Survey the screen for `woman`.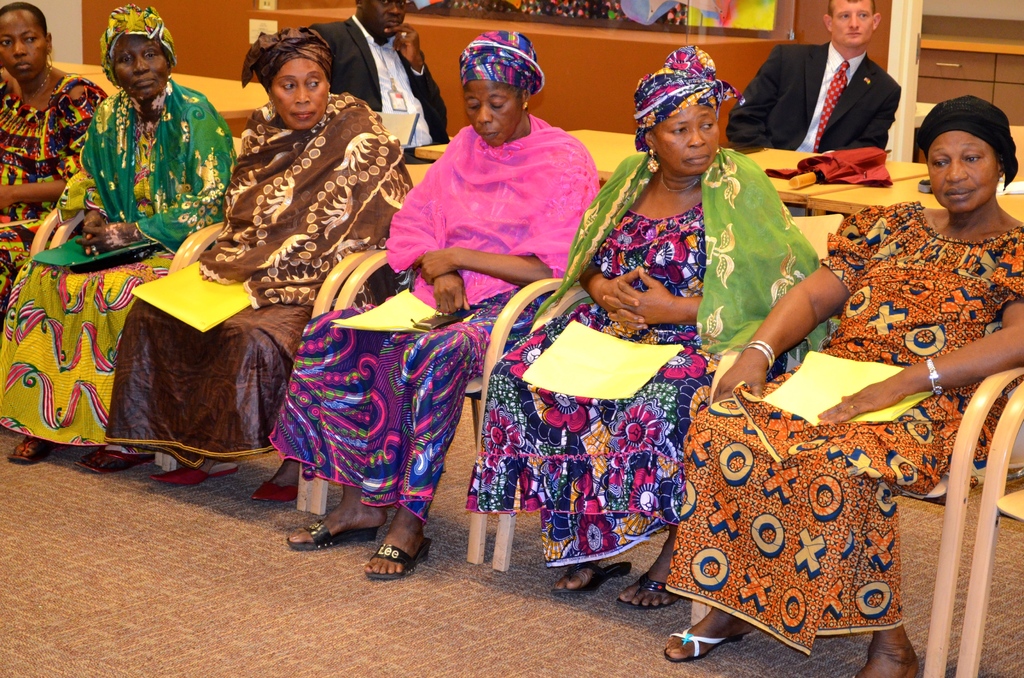
Survey found: select_region(0, 0, 109, 318).
